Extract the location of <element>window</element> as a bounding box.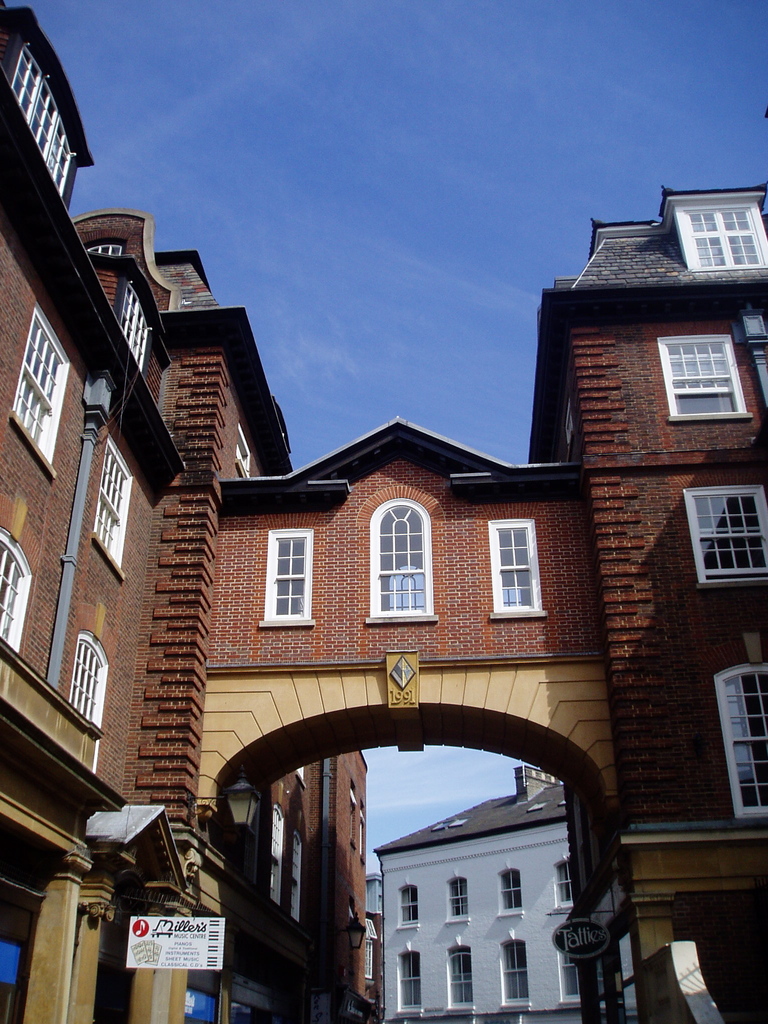
pyautogui.locateOnScreen(401, 879, 417, 923).
